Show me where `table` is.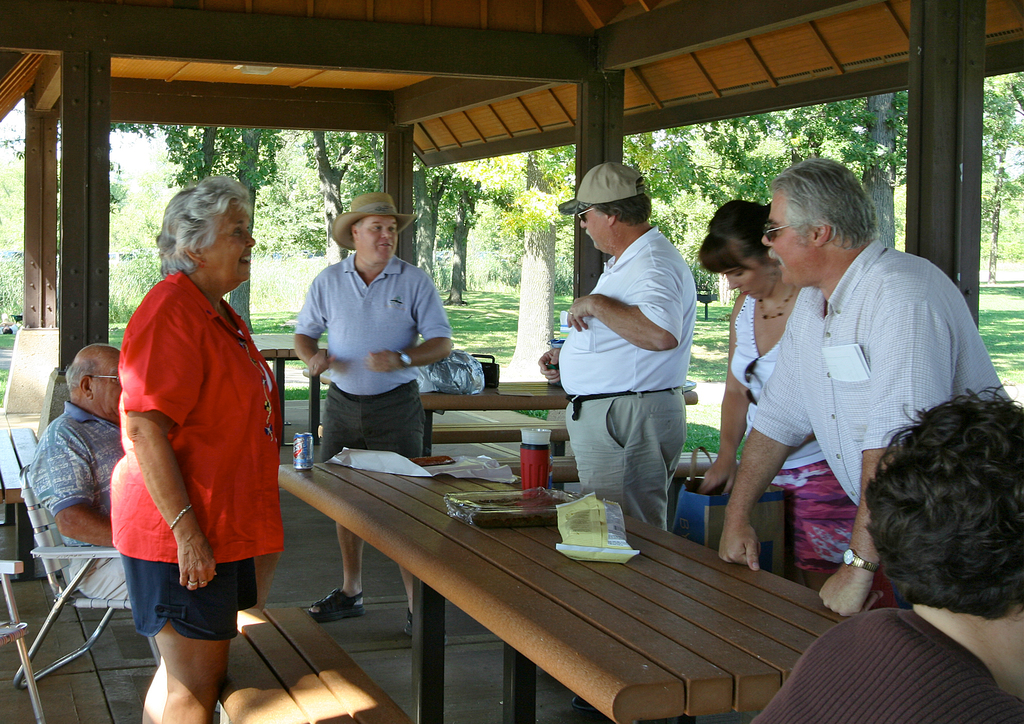
`table` is at {"x1": 255, "y1": 348, "x2": 504, "y2": 451}.
